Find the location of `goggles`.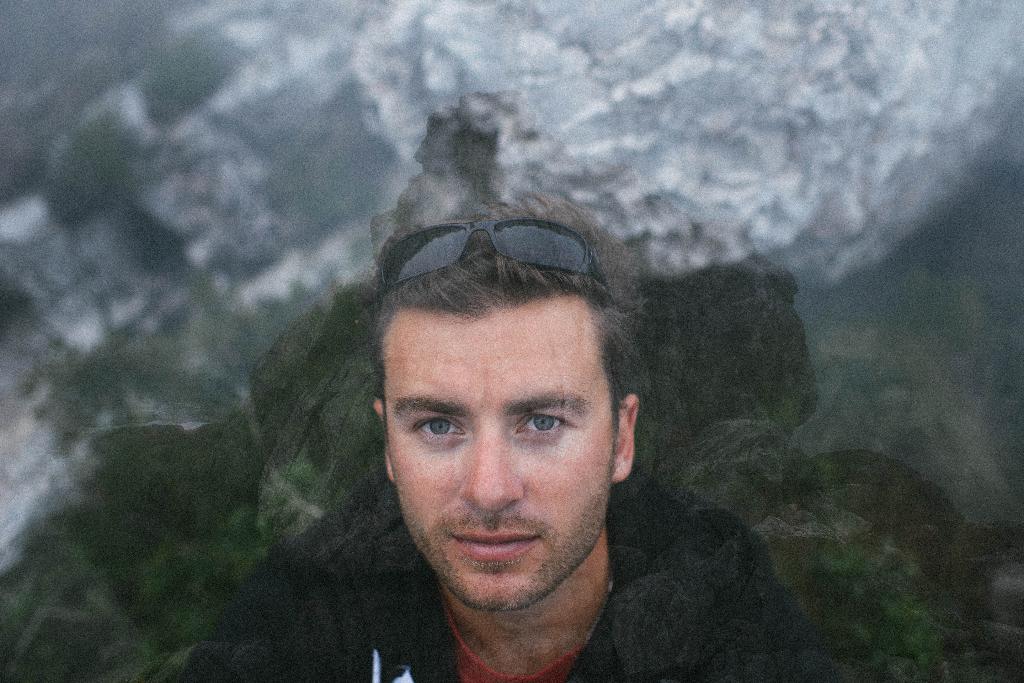
Location: (x1=371, y1=209, x2=634, y2=302).
